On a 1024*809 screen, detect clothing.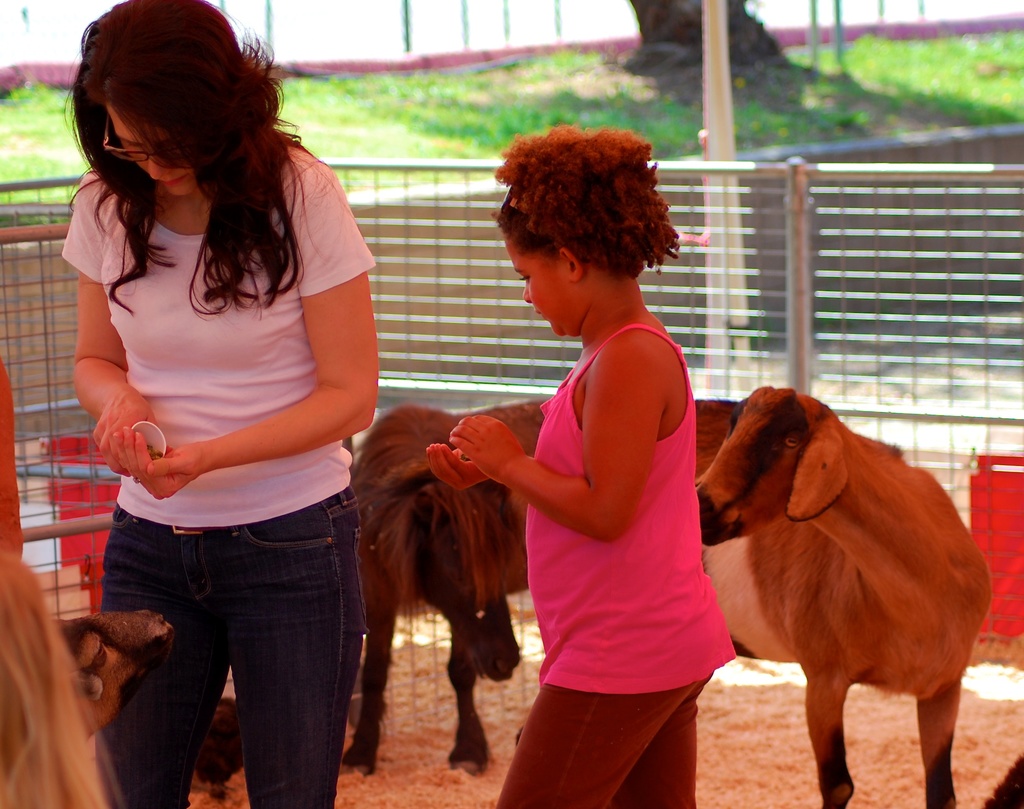
499 321 737 808.
